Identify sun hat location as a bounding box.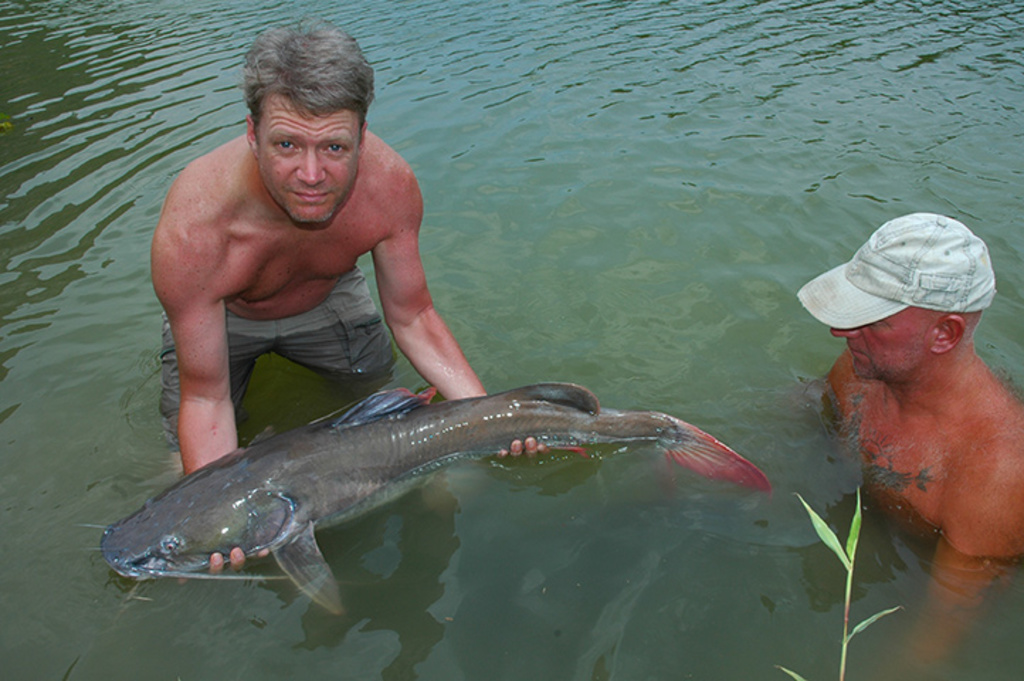
bbox(793, 211, 1001, 331).
